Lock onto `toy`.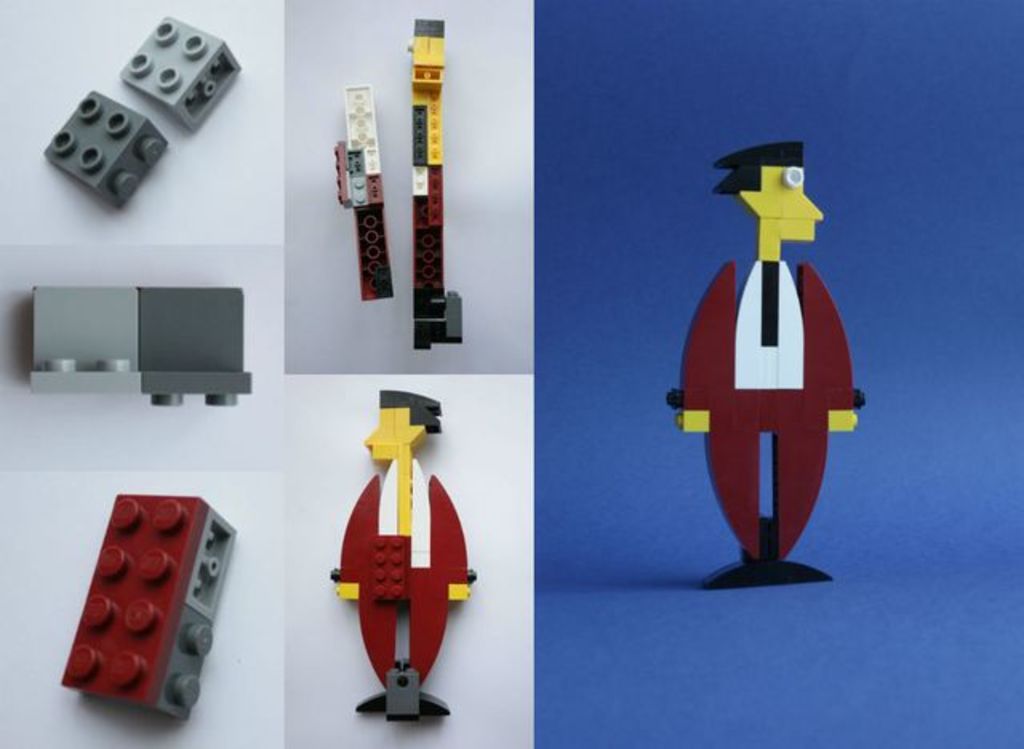
Locked: x1=136, y1=298, x2=254, y2=408.
